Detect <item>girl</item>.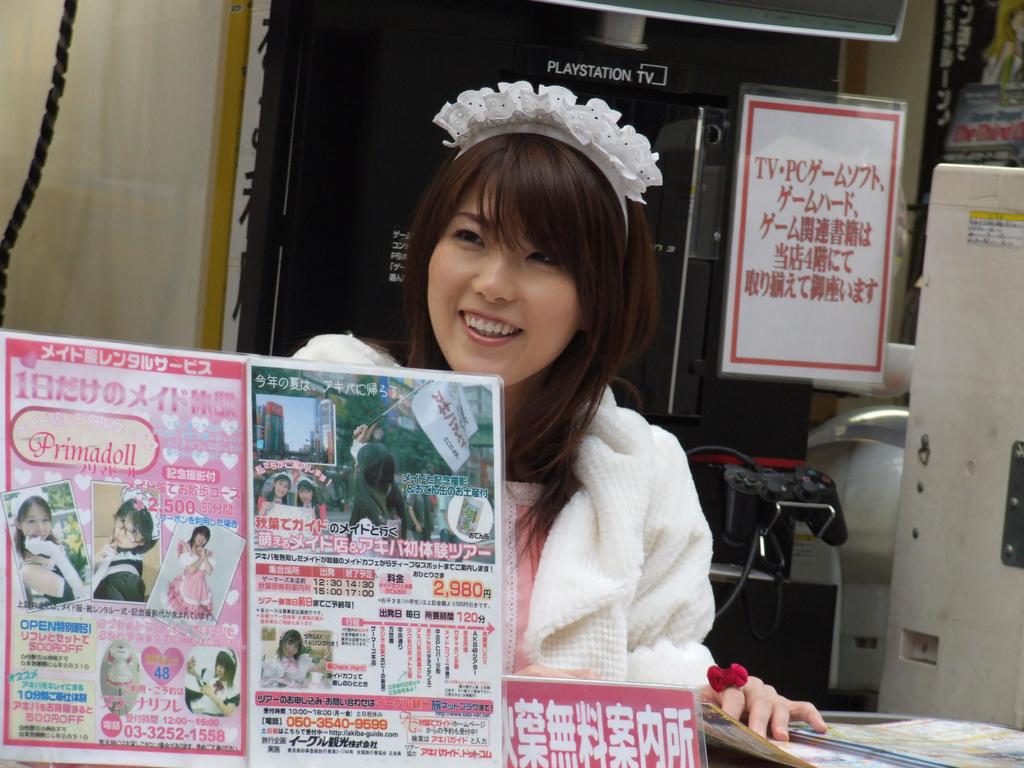
Detected at BBox(259, 473, 287, 513).
